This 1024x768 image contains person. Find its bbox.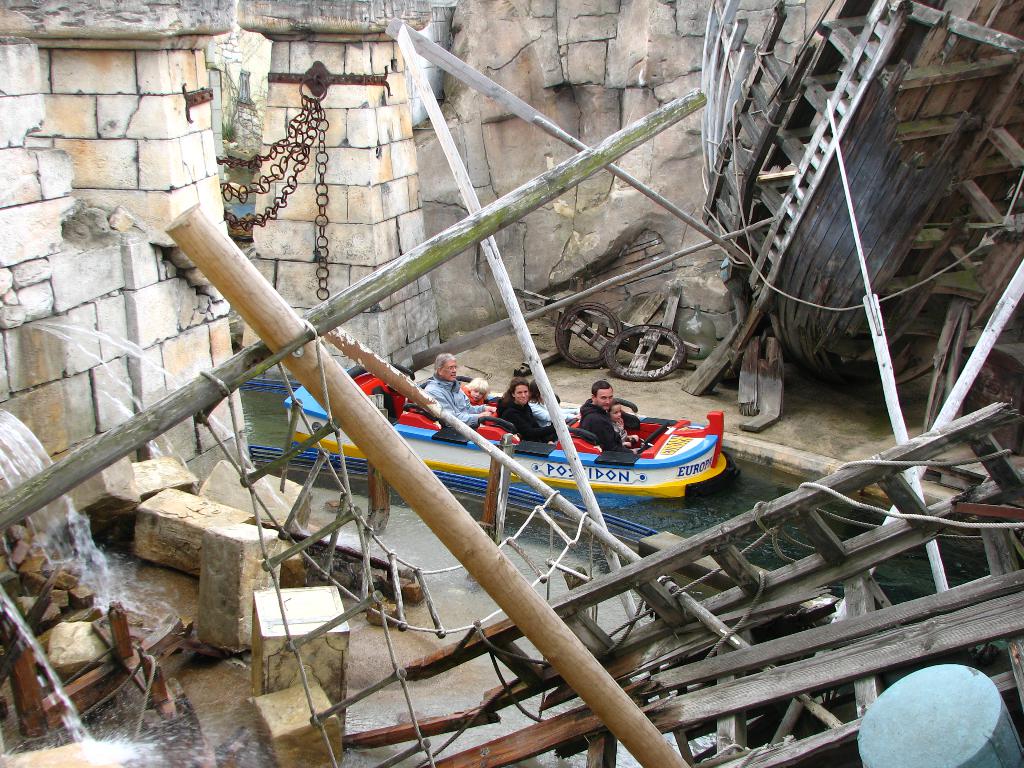
select_region(419, 355, 498, 431).
